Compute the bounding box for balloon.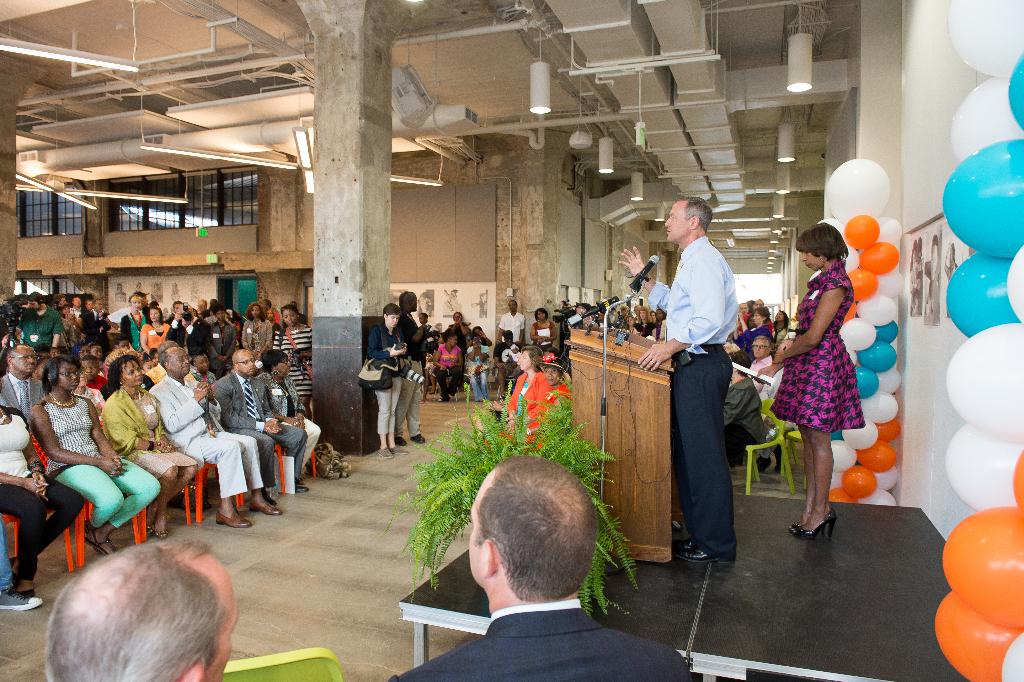
[876,467,906,489].
